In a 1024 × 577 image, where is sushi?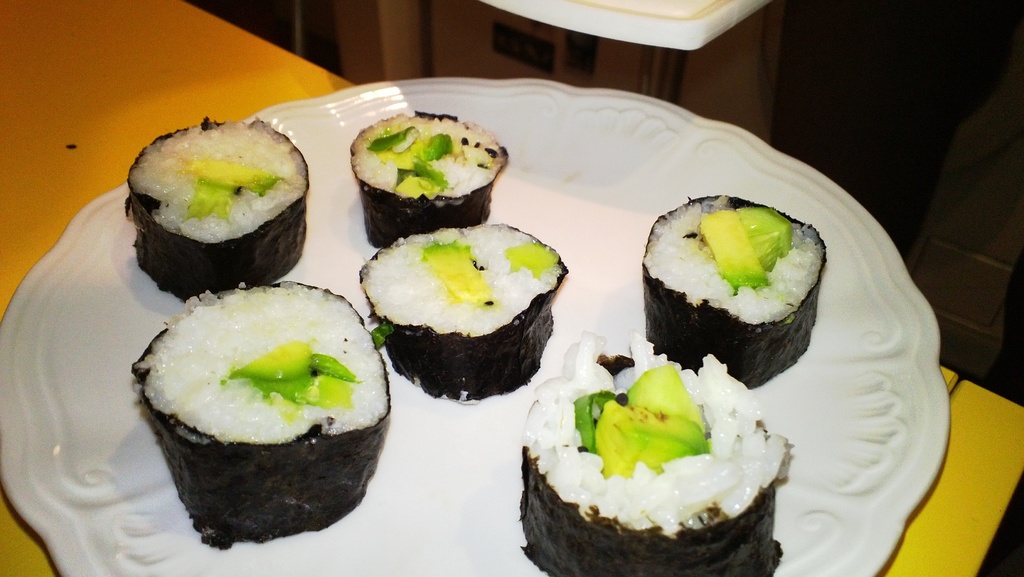
locate(644, 194, 826, 387).
